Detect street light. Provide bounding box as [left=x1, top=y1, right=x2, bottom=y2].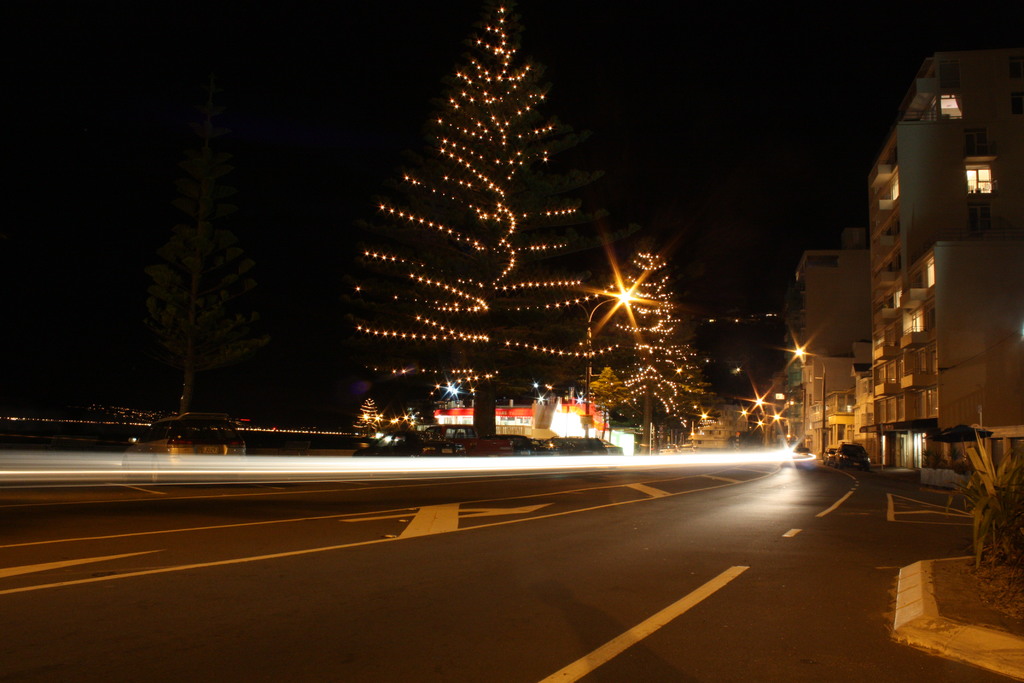
[left=572, top=287, right=642, bottom=436].
